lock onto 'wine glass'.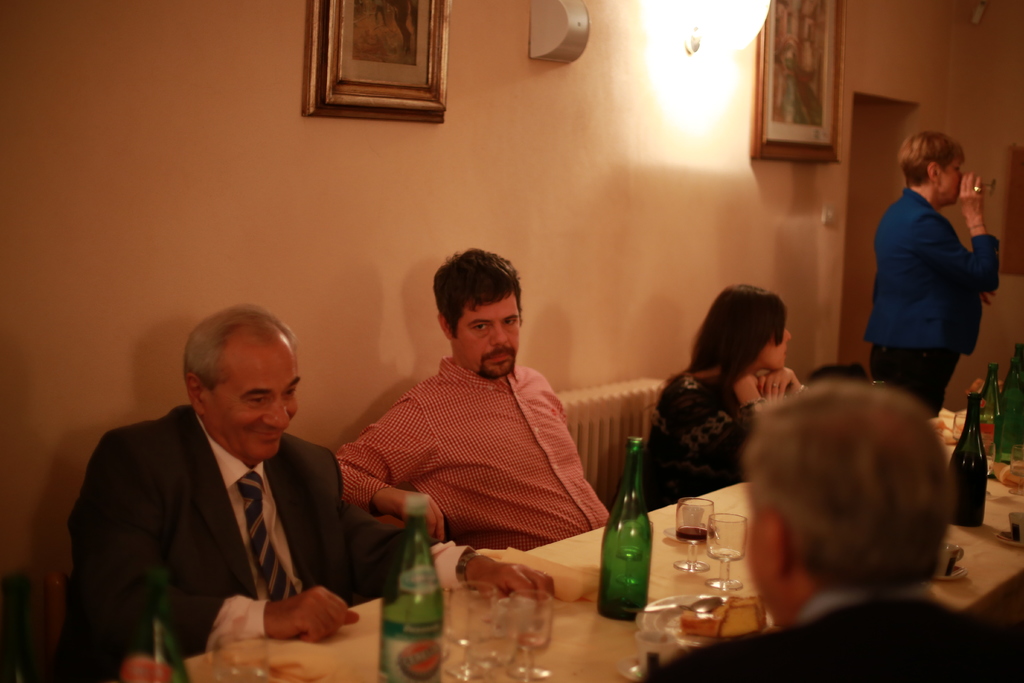
Locked: x1=445 y1=580 x2=499 y2=680.
